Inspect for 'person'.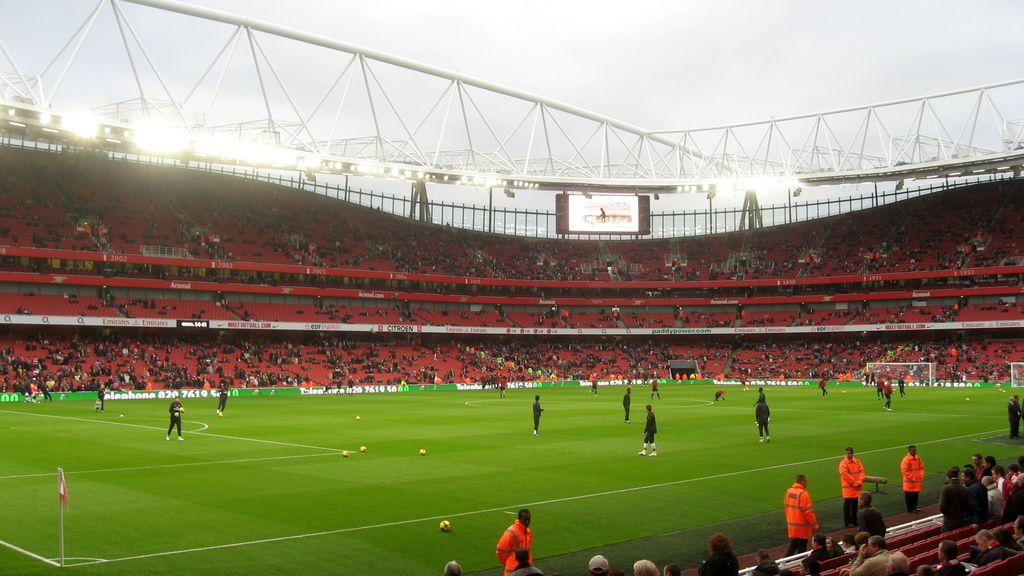
Inspection: box=[833, 449, 863, 529].
